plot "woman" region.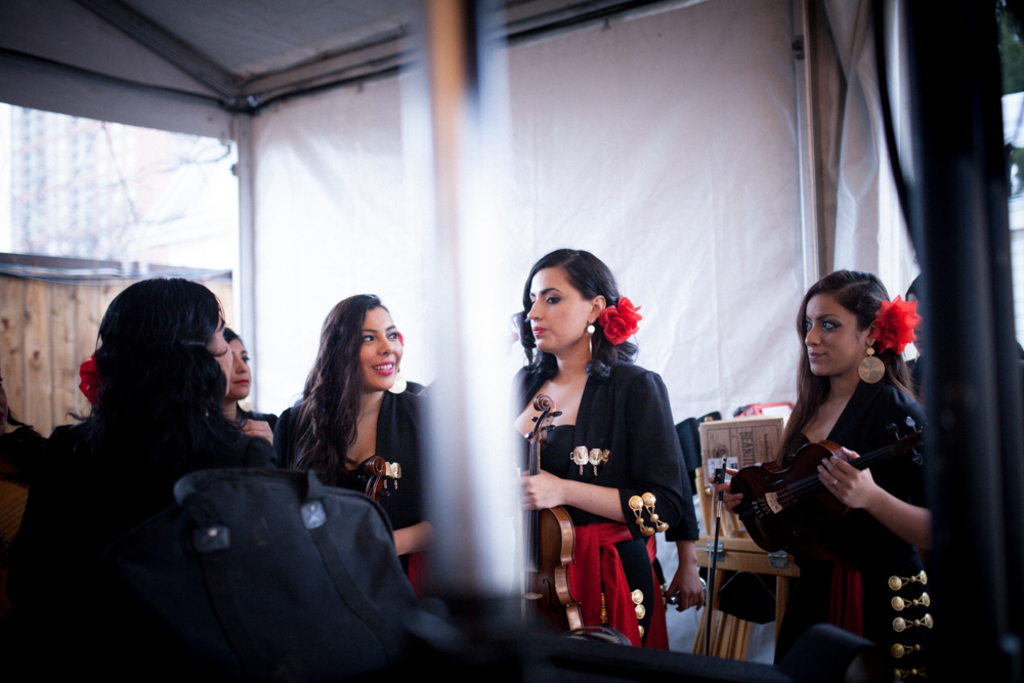
Plotted at bbox=[711, 267, 929, 681].
